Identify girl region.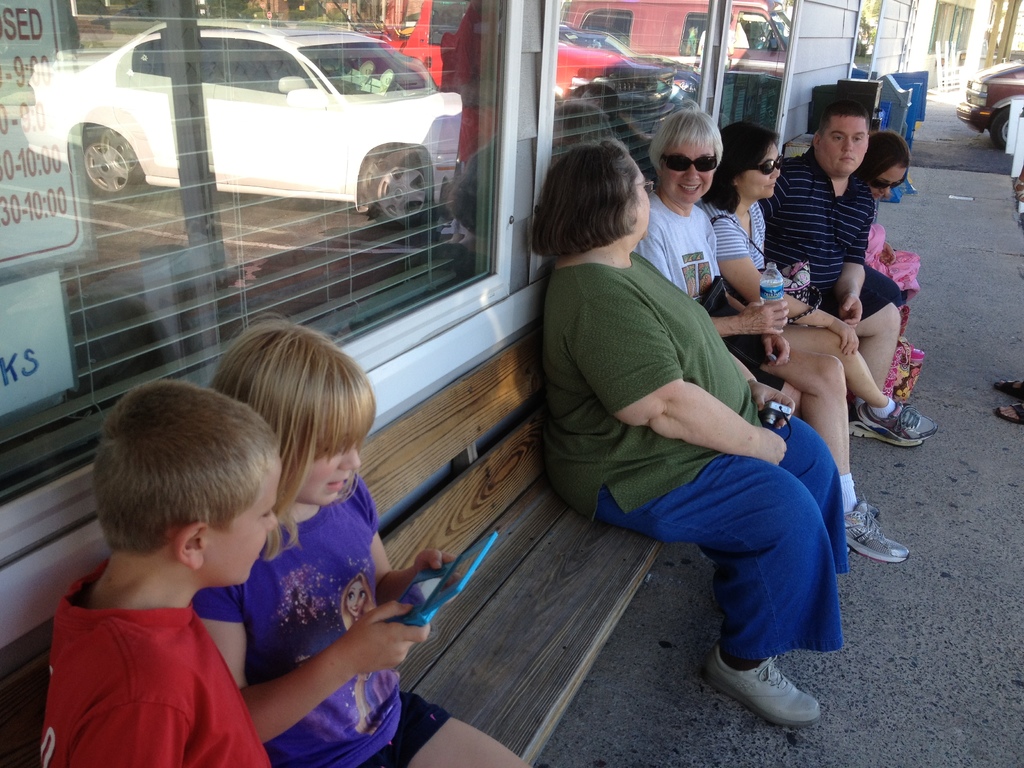
Region: rect(852, 131, 927, 401).
